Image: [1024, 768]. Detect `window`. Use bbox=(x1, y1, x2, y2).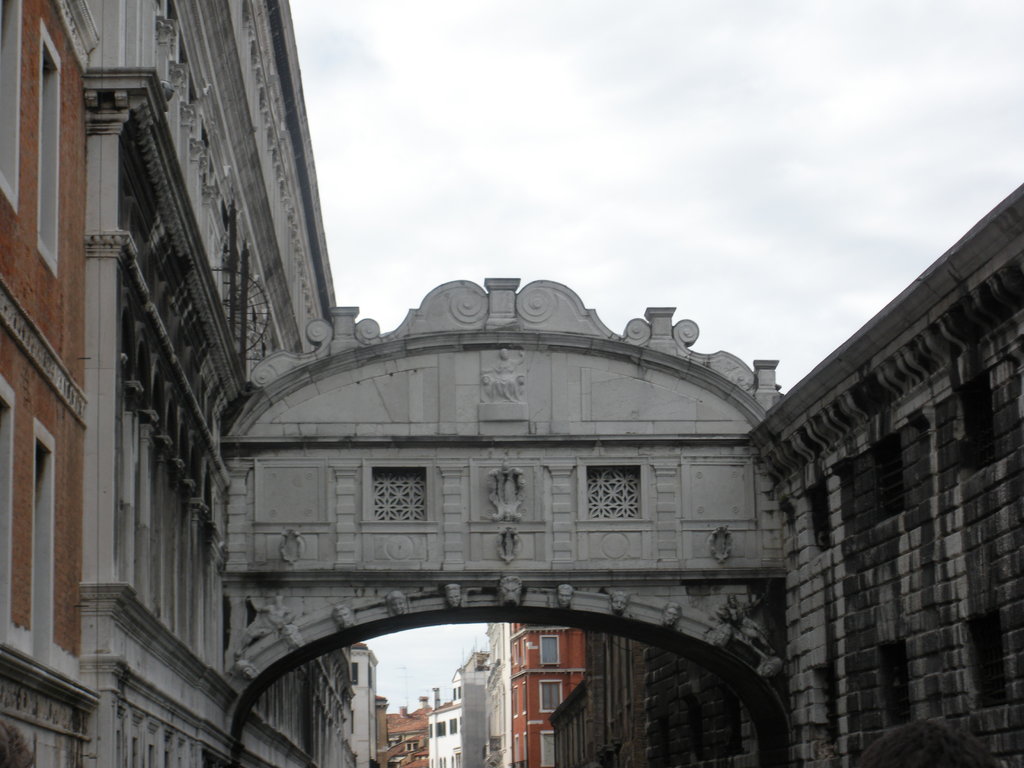
bbox=(543, 734, 556, 764).
